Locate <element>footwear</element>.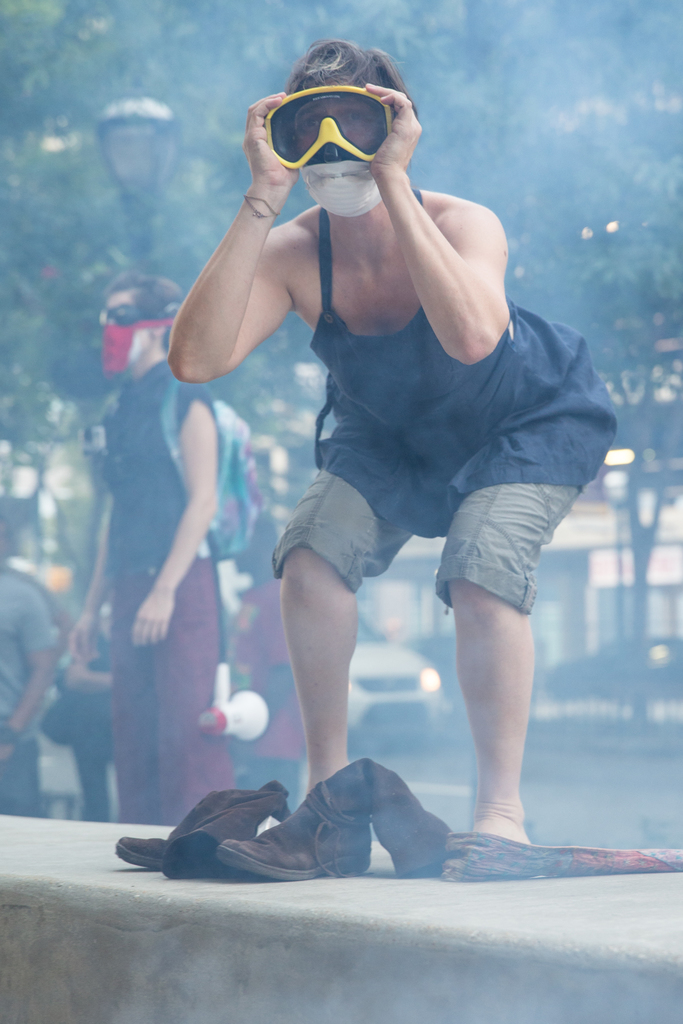
Bounding box: bbox(111, 834, 161, 872).
